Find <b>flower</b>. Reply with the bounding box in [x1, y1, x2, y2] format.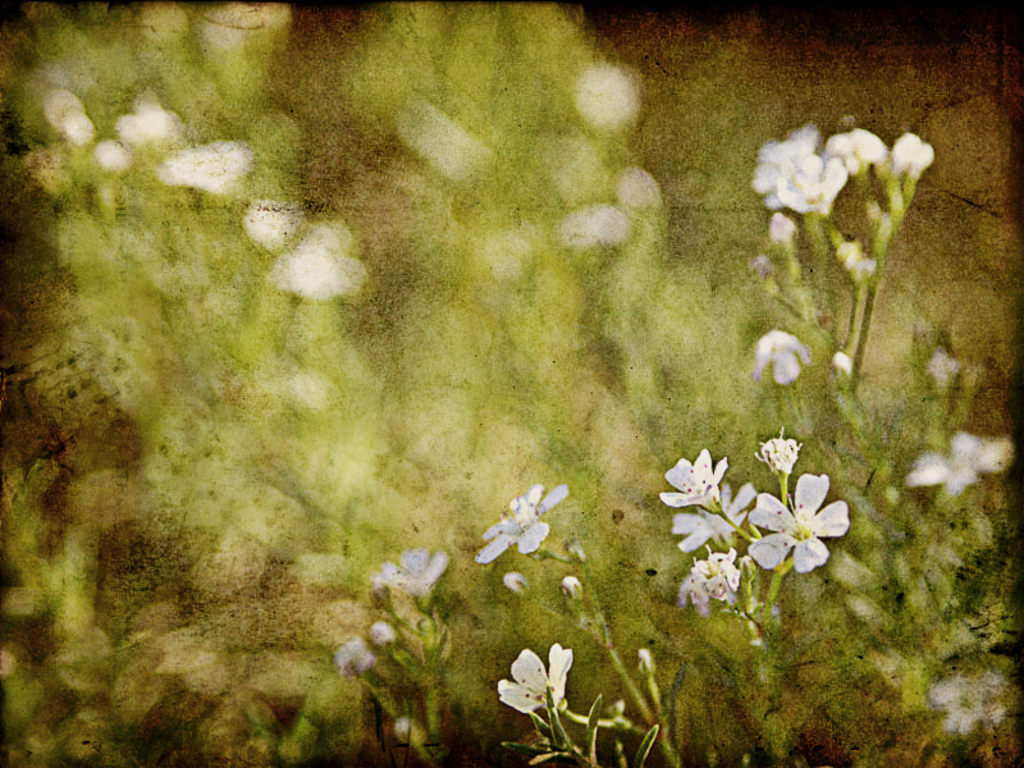
[659, 449, 733, 513].
